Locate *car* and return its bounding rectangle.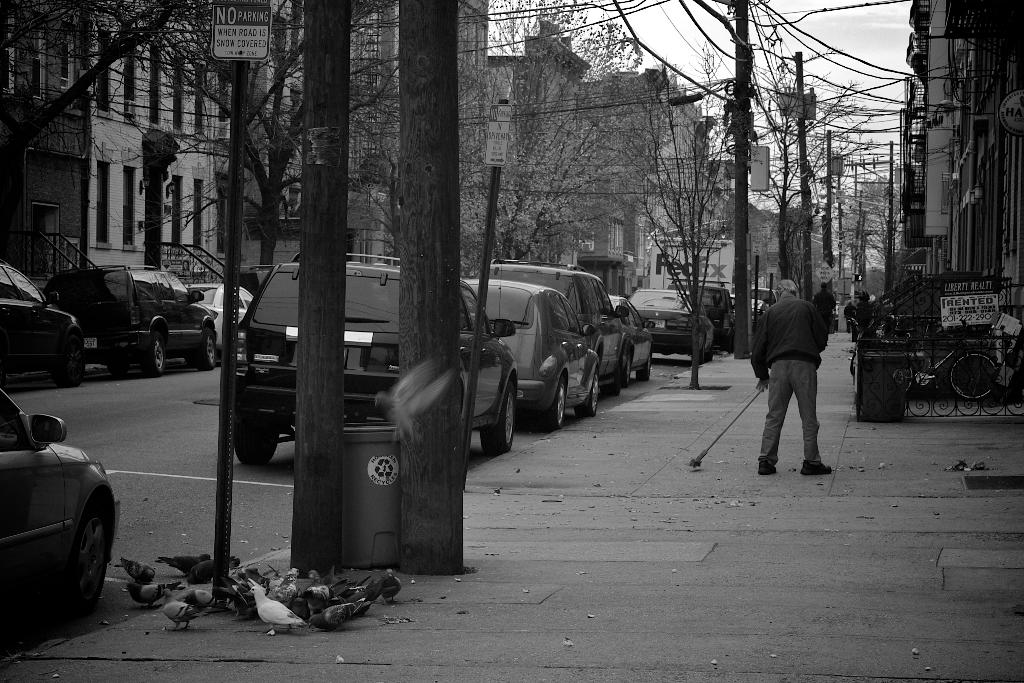
492,261,628,397.
